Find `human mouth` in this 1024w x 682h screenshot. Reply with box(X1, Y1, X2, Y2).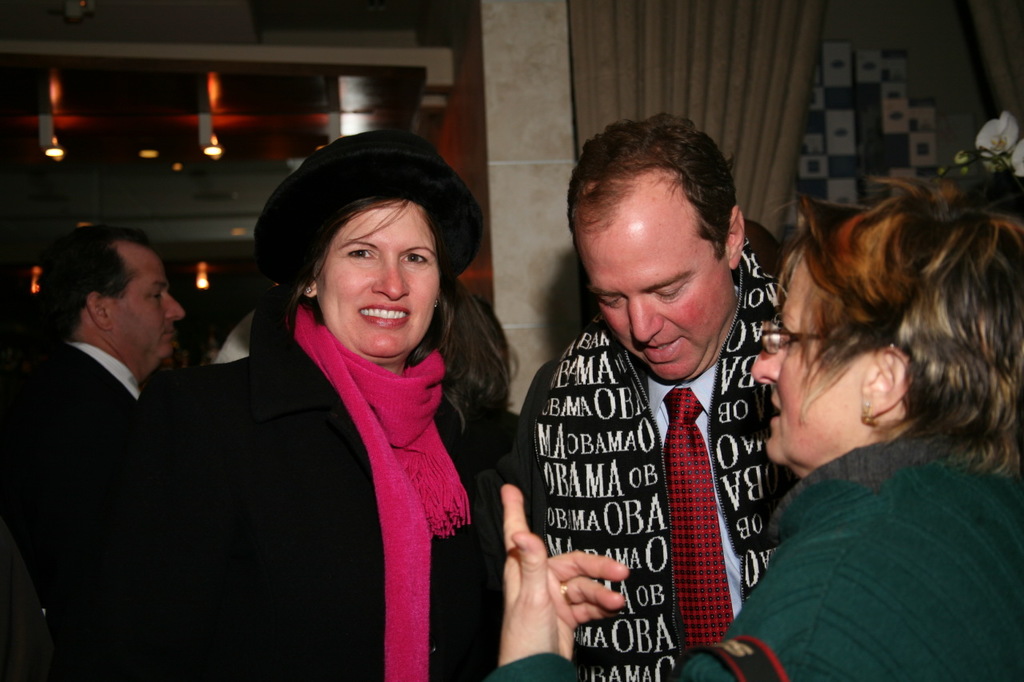
box(638, 337, 682, 361).
